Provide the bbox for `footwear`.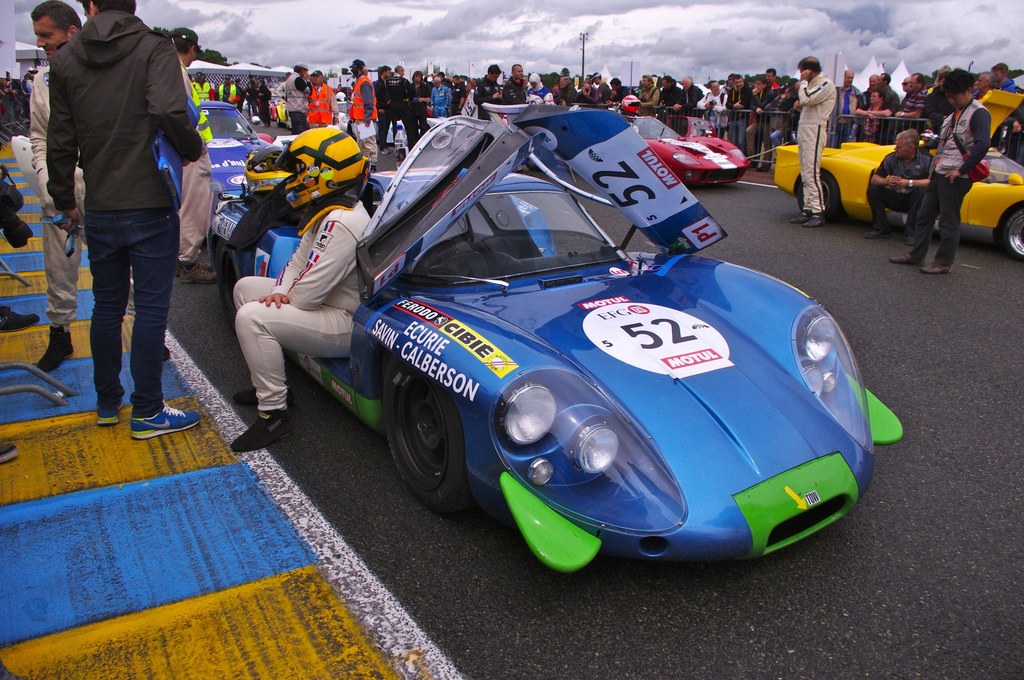
region(0, 442, 17, 464).
